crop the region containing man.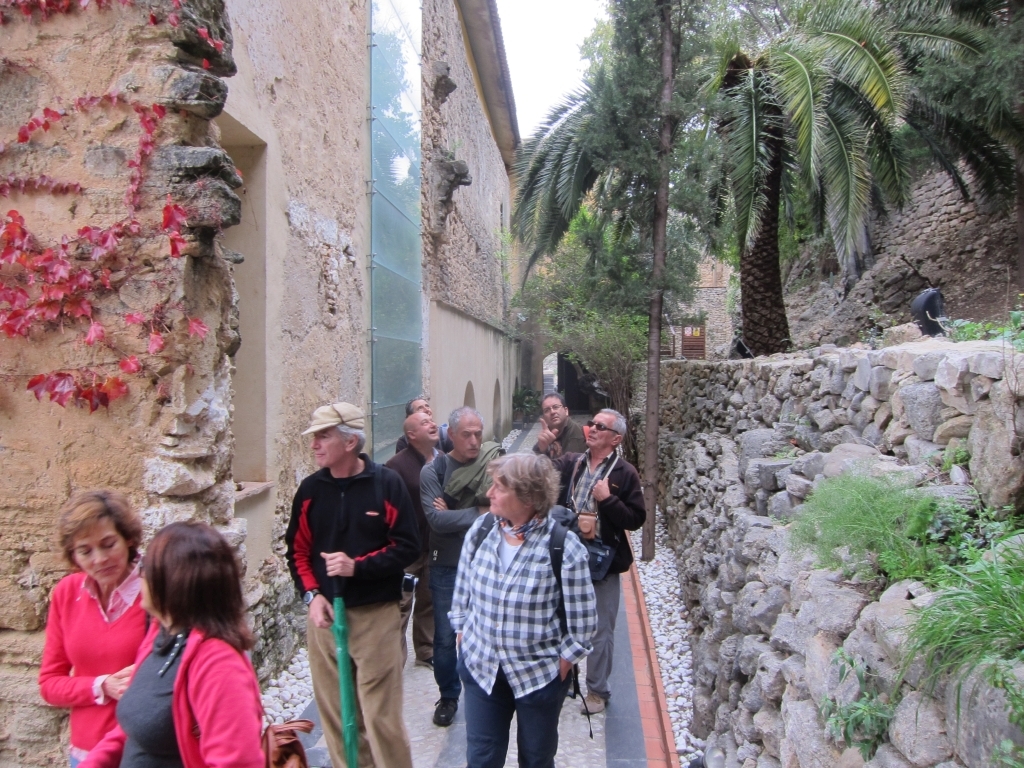
Crop region: (x1=537, y1=406, x2=646, y2=716).
